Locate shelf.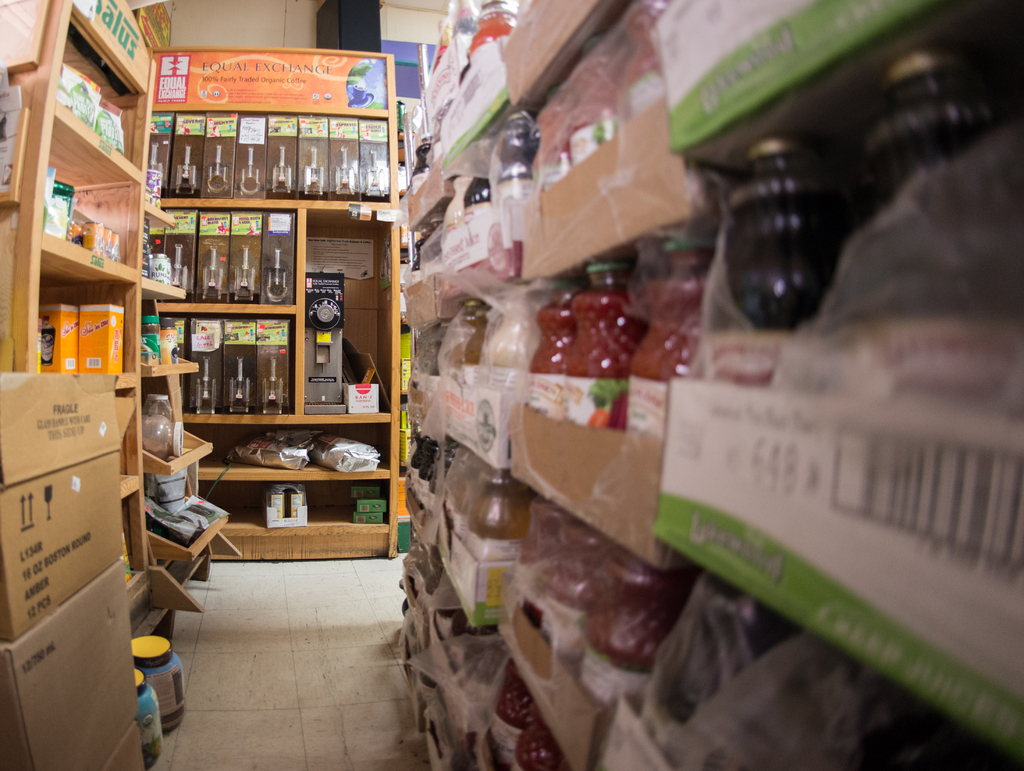
Bounding box: Rect(202, 477, 406, 539).
